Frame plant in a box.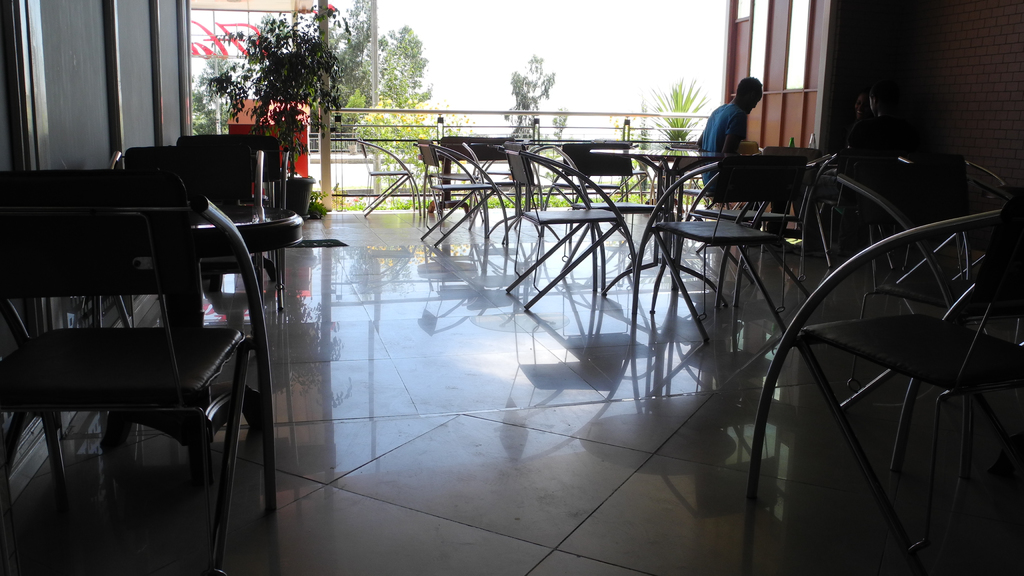
361, 23, 444, 108.
